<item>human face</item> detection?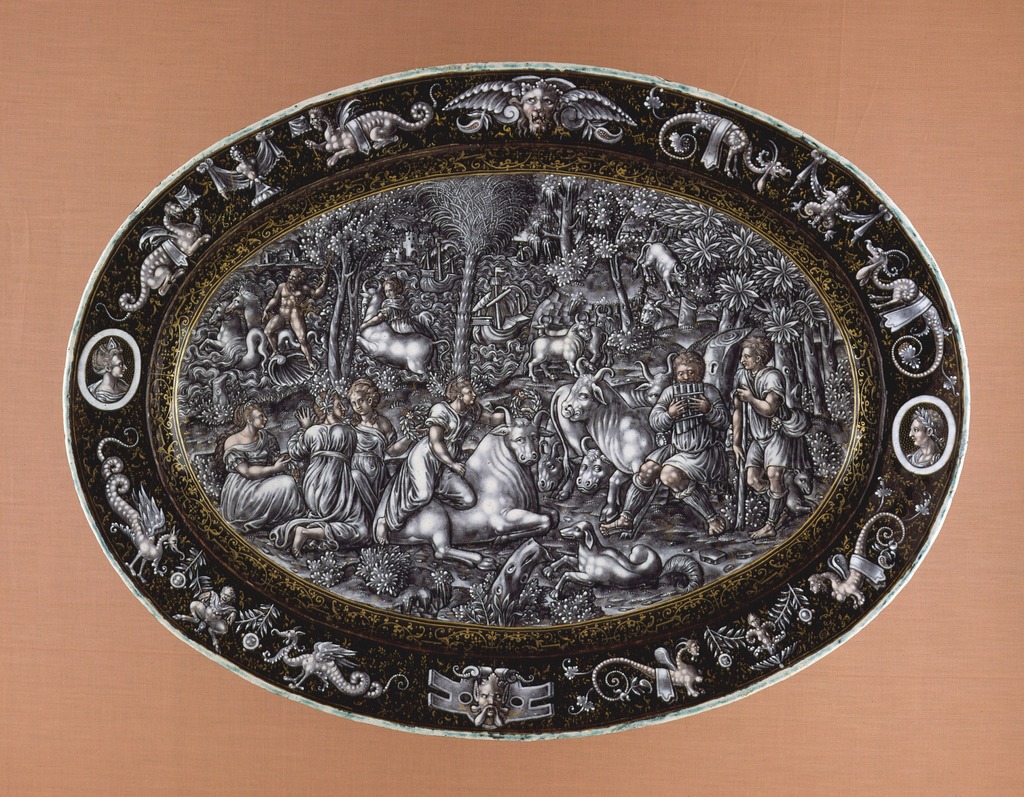
[left=109, top=353, right=127, bottom=380]
